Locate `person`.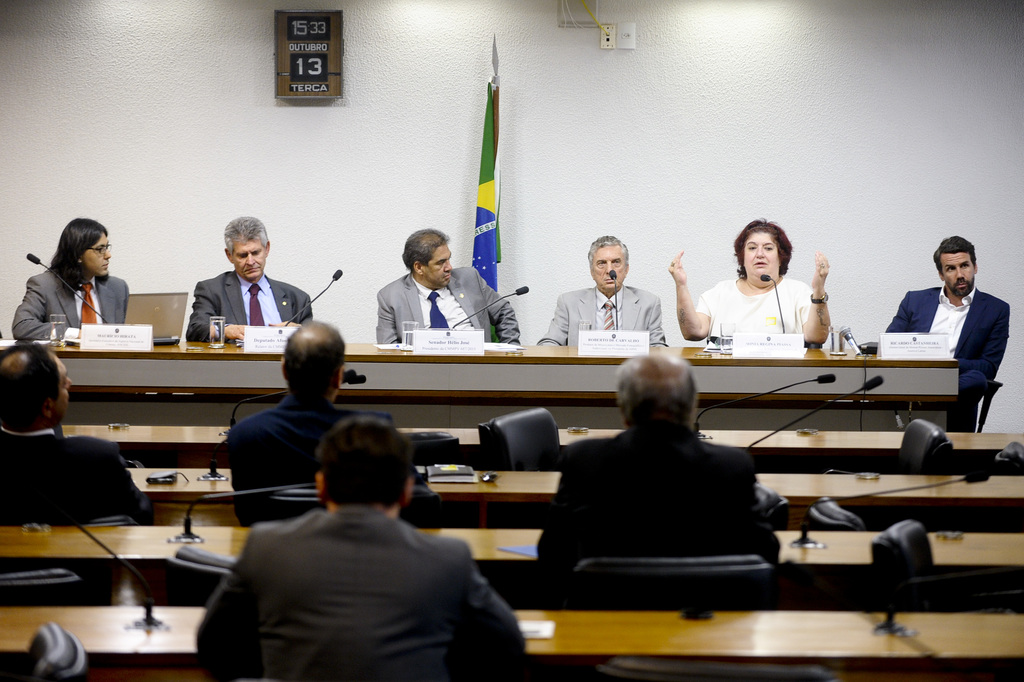
Bounding box: (220,319,387,494).
